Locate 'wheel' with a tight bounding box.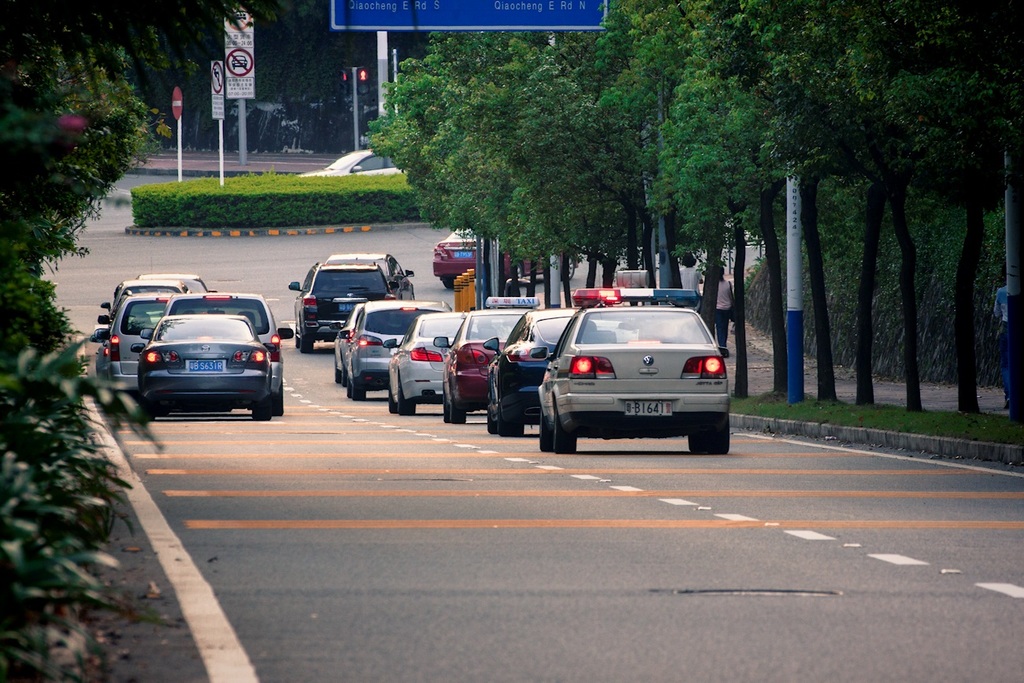
pyautogui.locateOnScreen(443, 388, 451, 424).
